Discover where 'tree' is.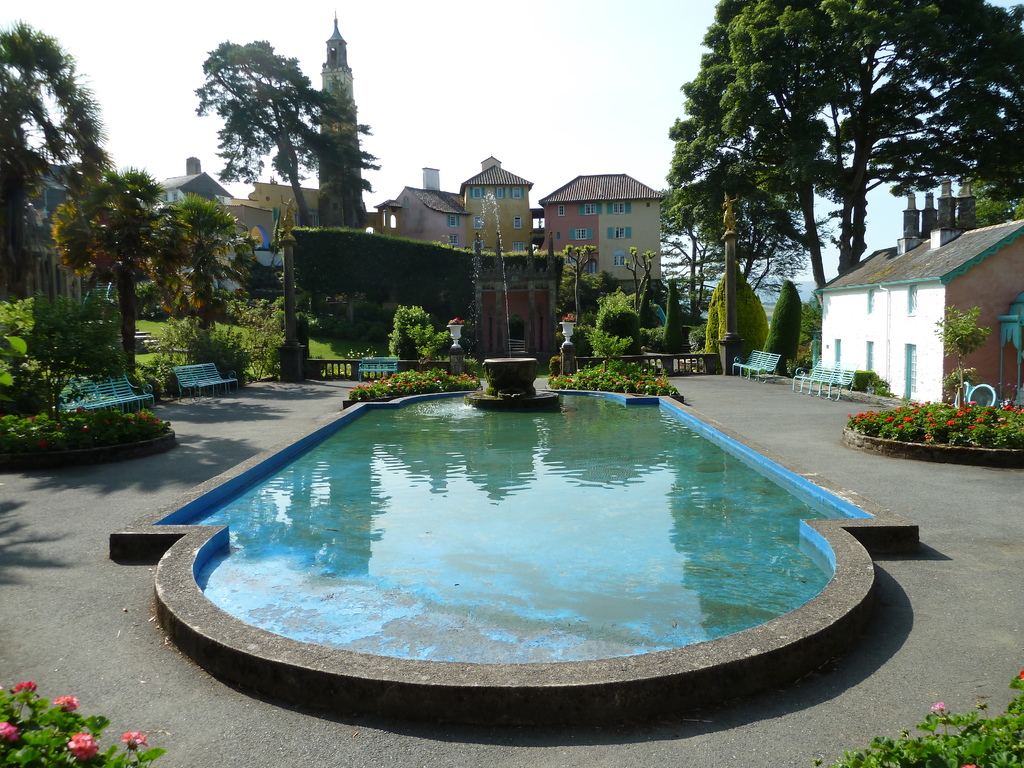
Discovered at region(0, 22, 116, 316).
